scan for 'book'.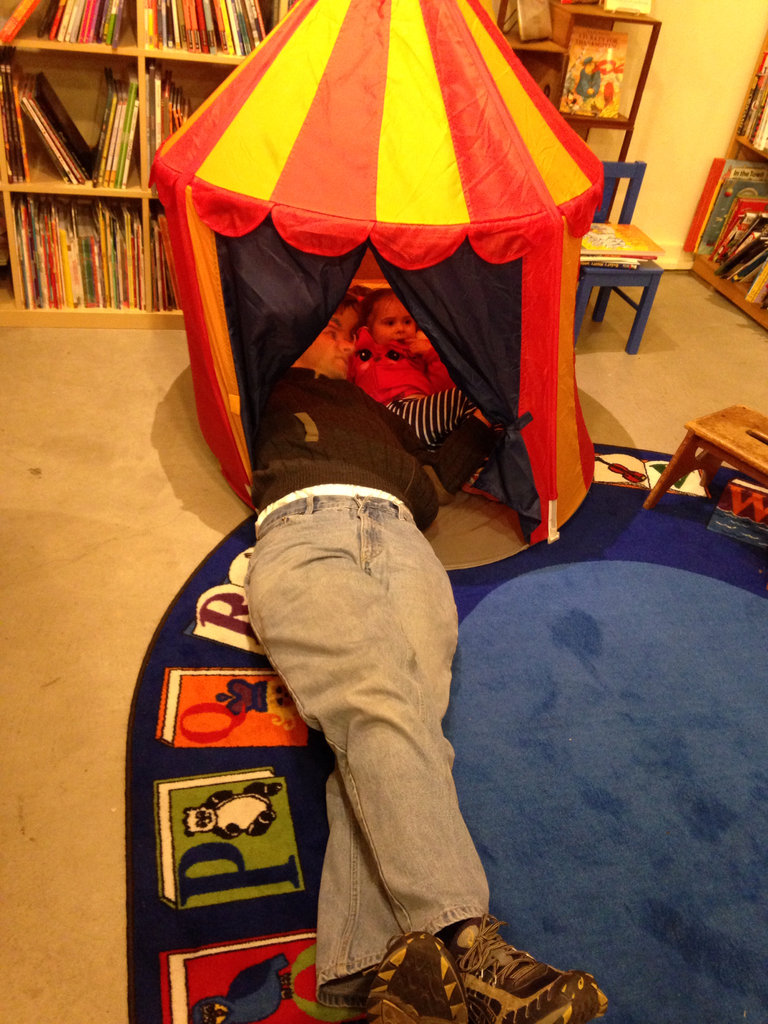
Scan result: x1=580, y1=219, x2=664, y2=259.
